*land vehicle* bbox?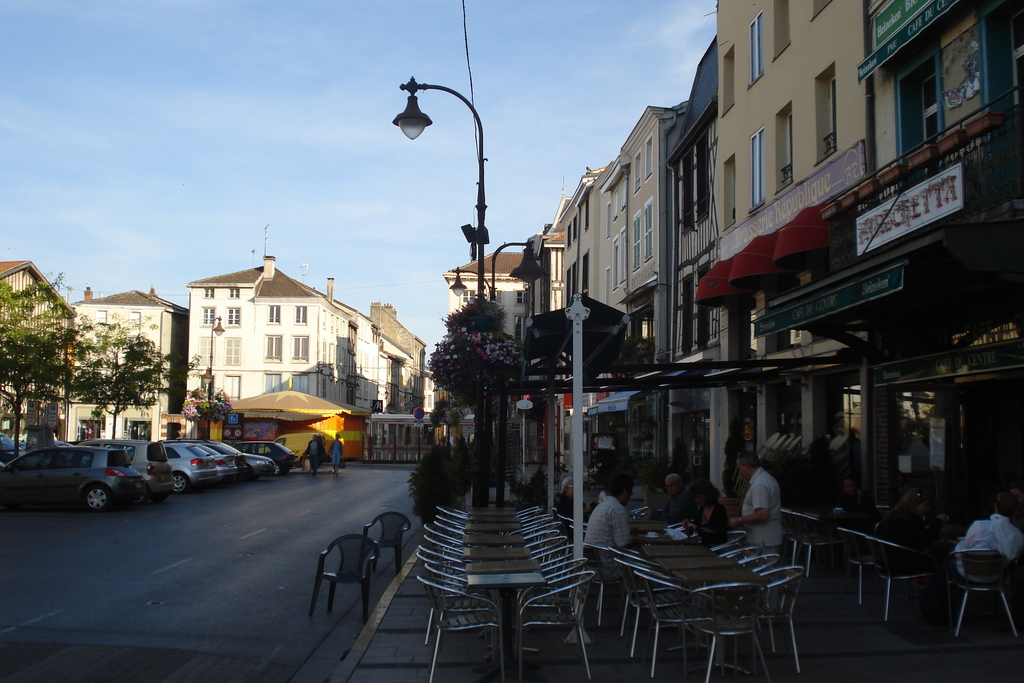
[0,440,147,511]
